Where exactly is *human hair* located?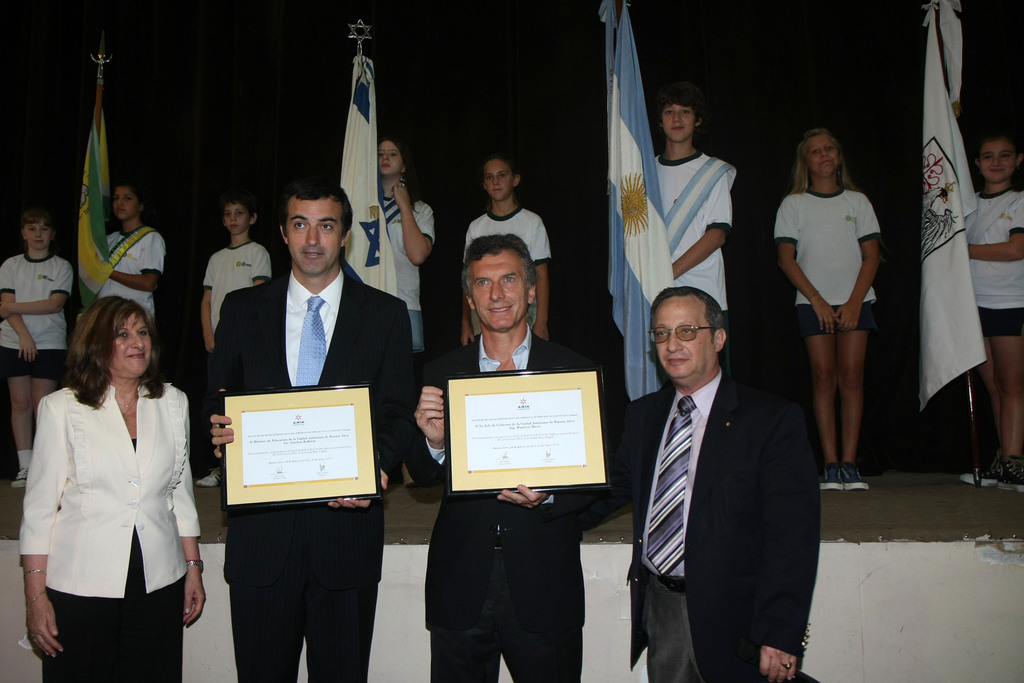
Its bounding box is {"x1": 792, "y1": 128, "x2": 860, "y2": 195}.
